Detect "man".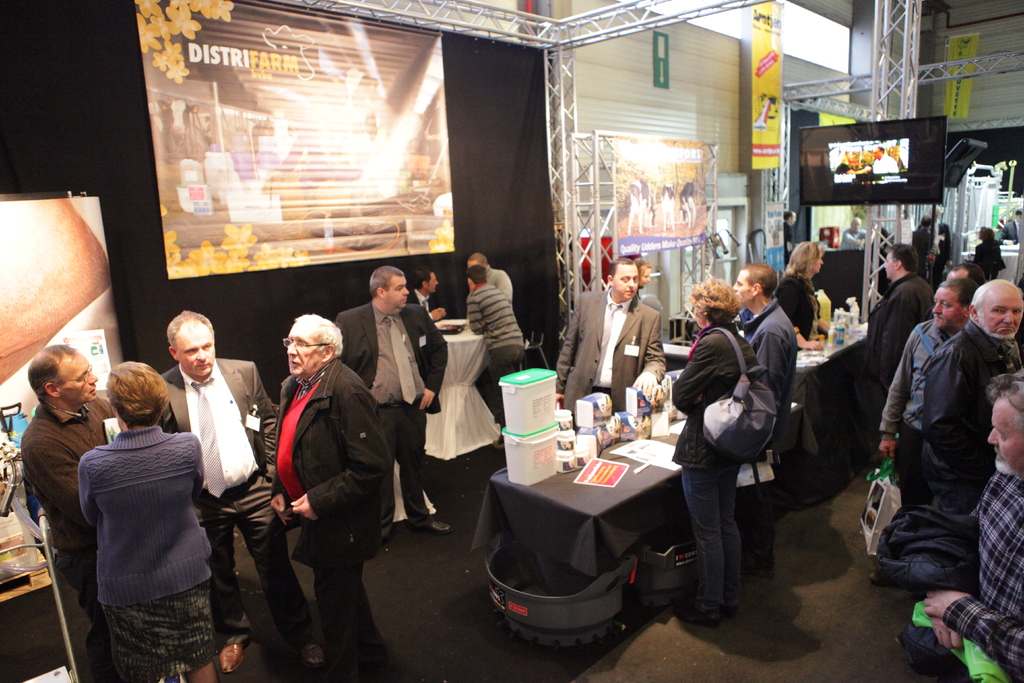
Detected at x1=157, y1=307, x2=328, y2=672.
